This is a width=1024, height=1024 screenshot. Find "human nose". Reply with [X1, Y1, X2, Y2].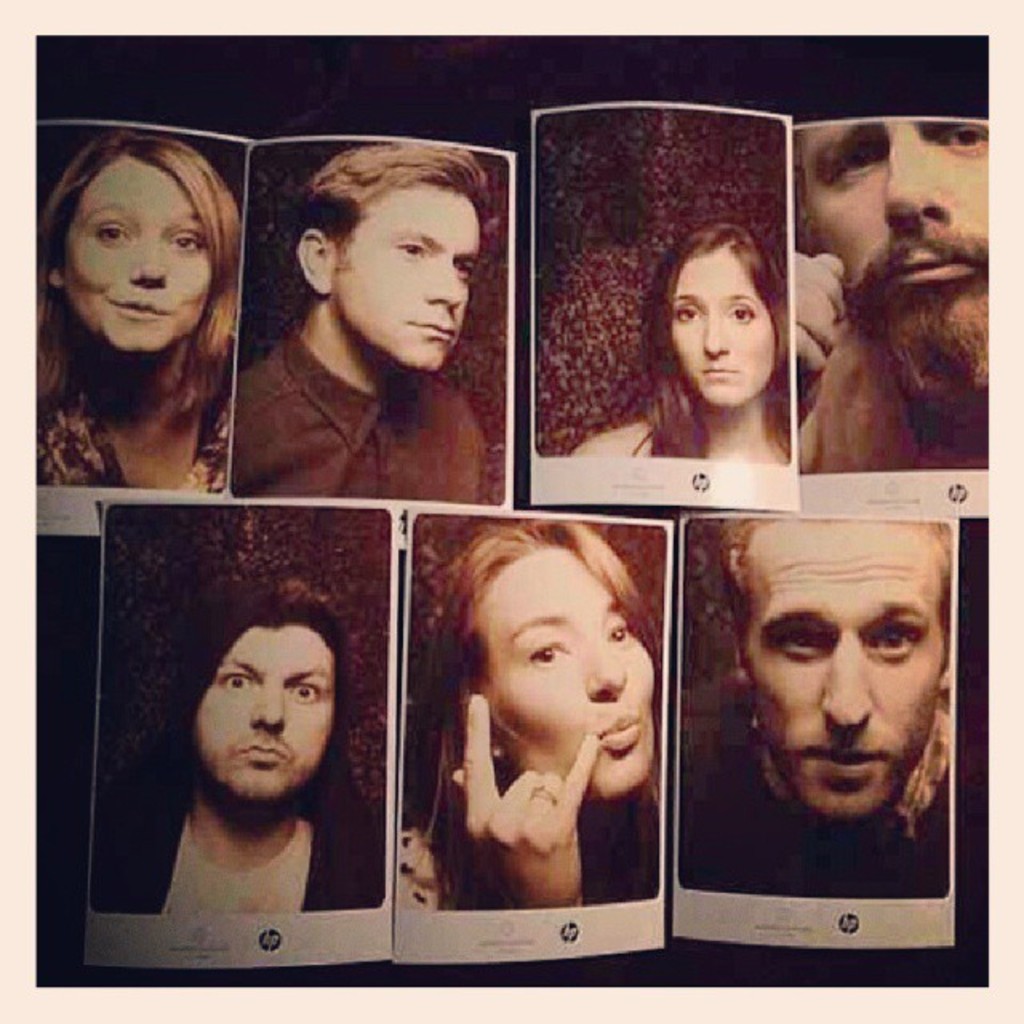
[582, 642, 630, 699].
